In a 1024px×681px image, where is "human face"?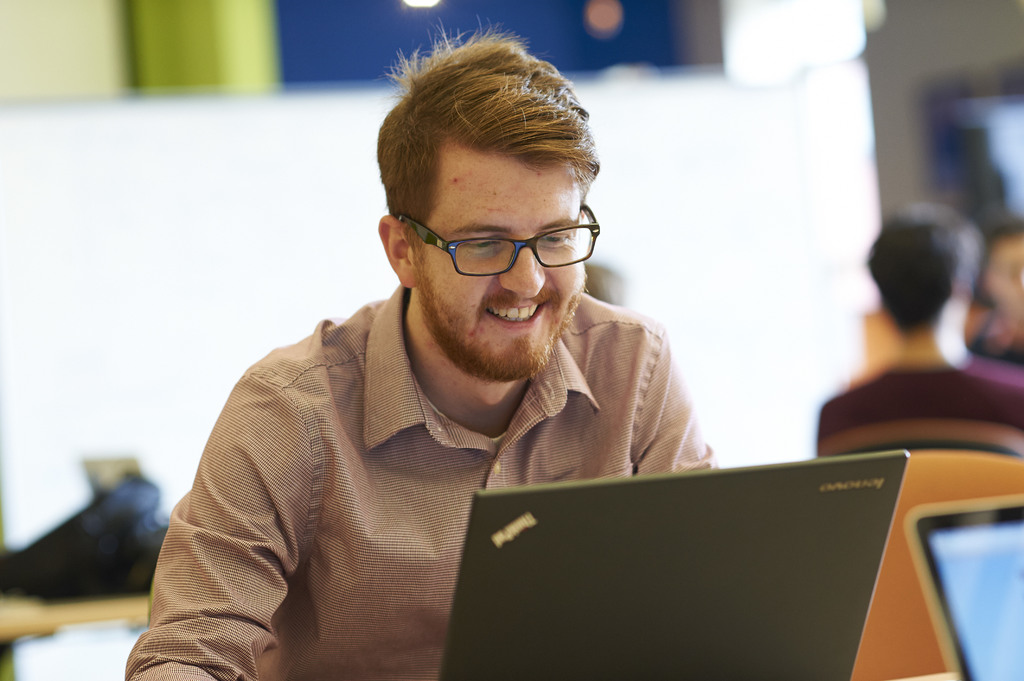
rect(417, 159, 585, 377).
